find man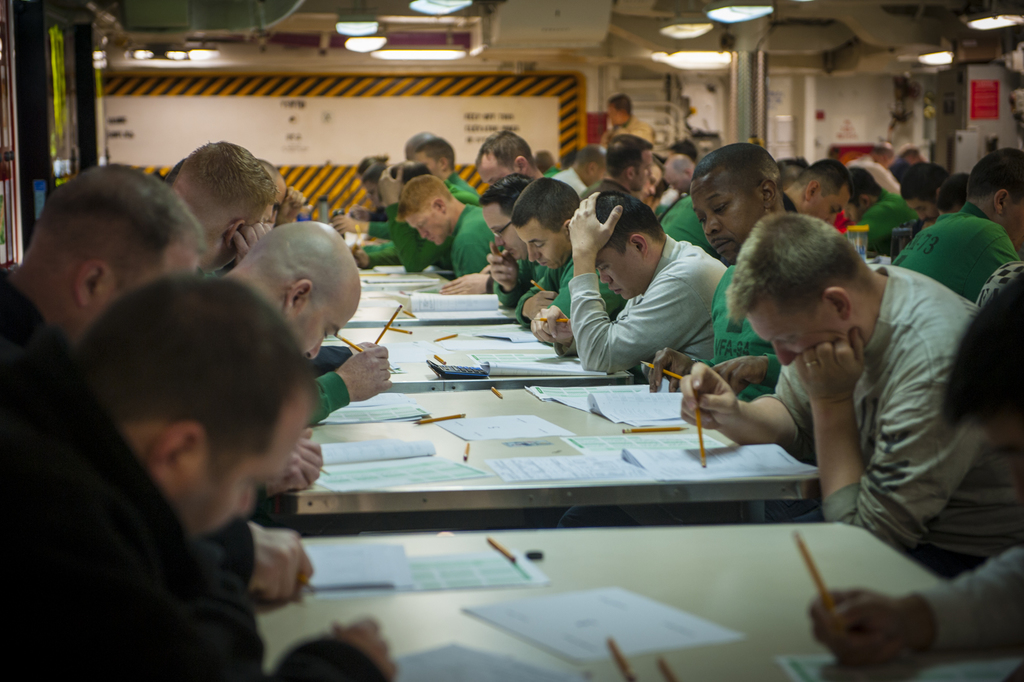
crop(604, 90, 661, 147)
